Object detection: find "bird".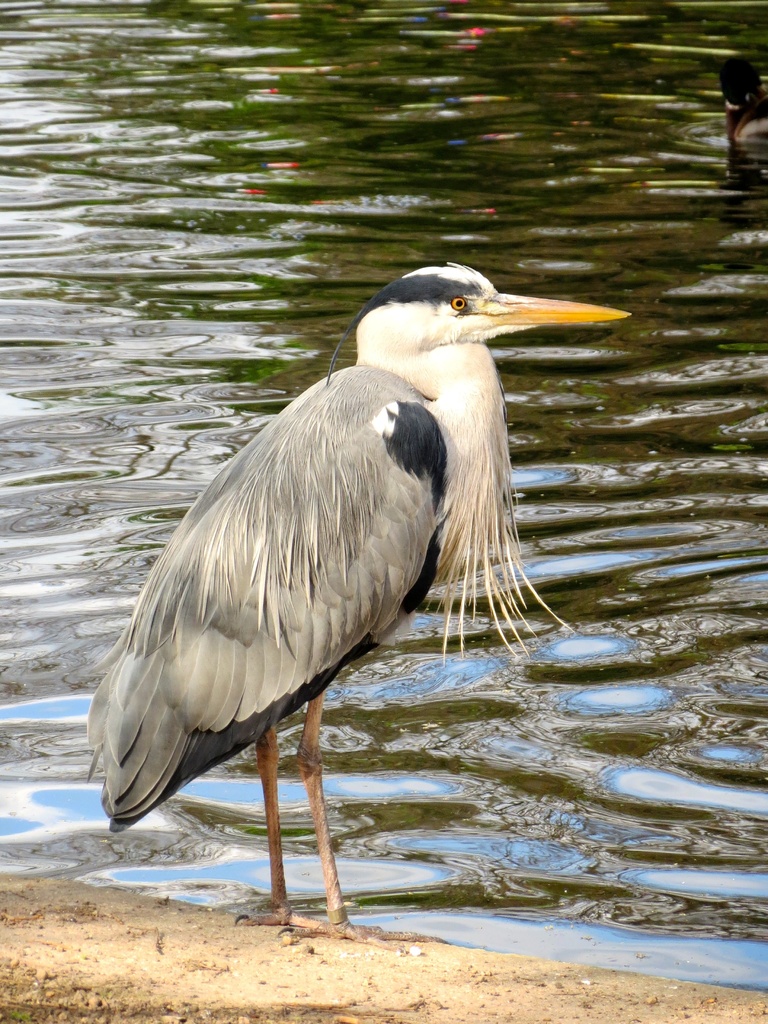
{"x1": 70, "y1": 267, "x2": 599, "y2": 924}.
